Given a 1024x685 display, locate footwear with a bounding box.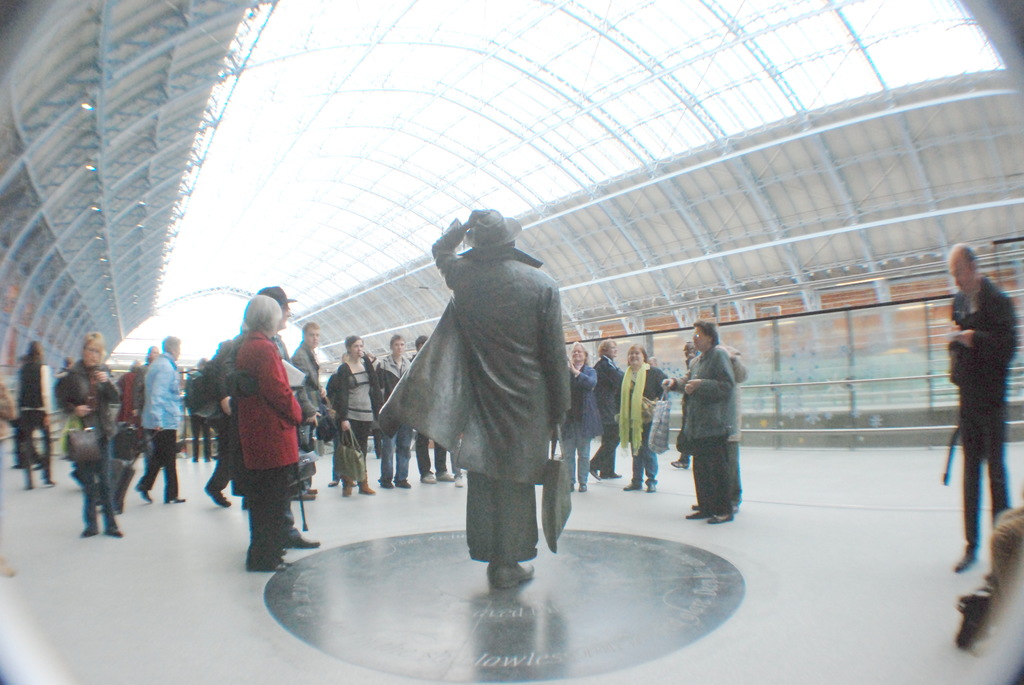
Located: region(399, 476, 411, 489).
